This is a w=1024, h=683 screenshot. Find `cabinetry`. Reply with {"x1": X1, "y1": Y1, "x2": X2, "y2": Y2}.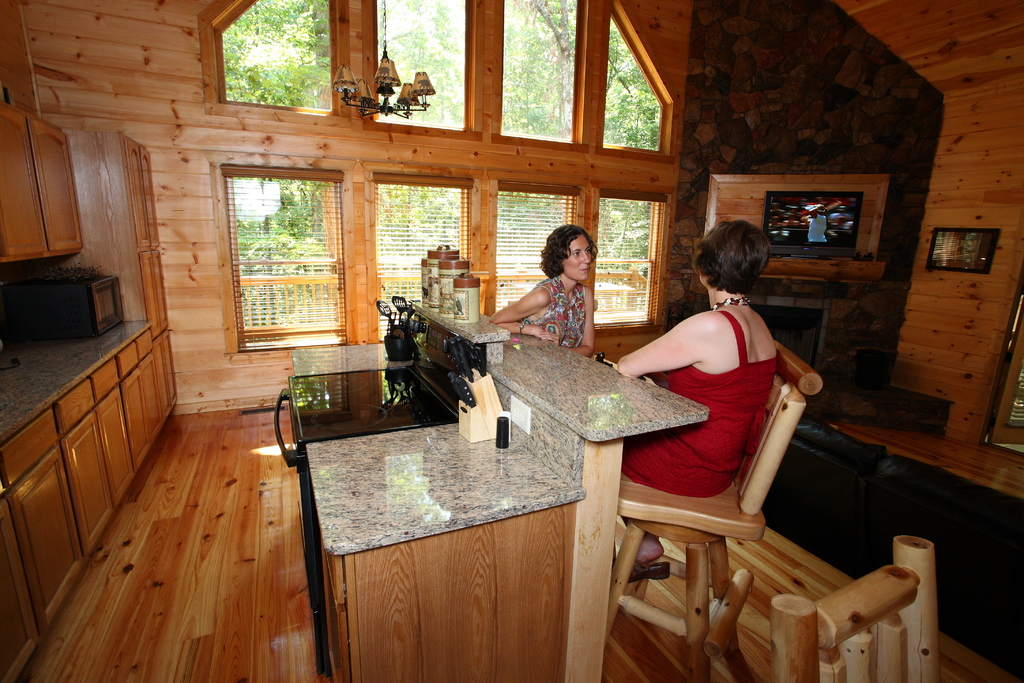
{"x1": 0, "y1": 100, "x2": 86, "y2": 265}.
